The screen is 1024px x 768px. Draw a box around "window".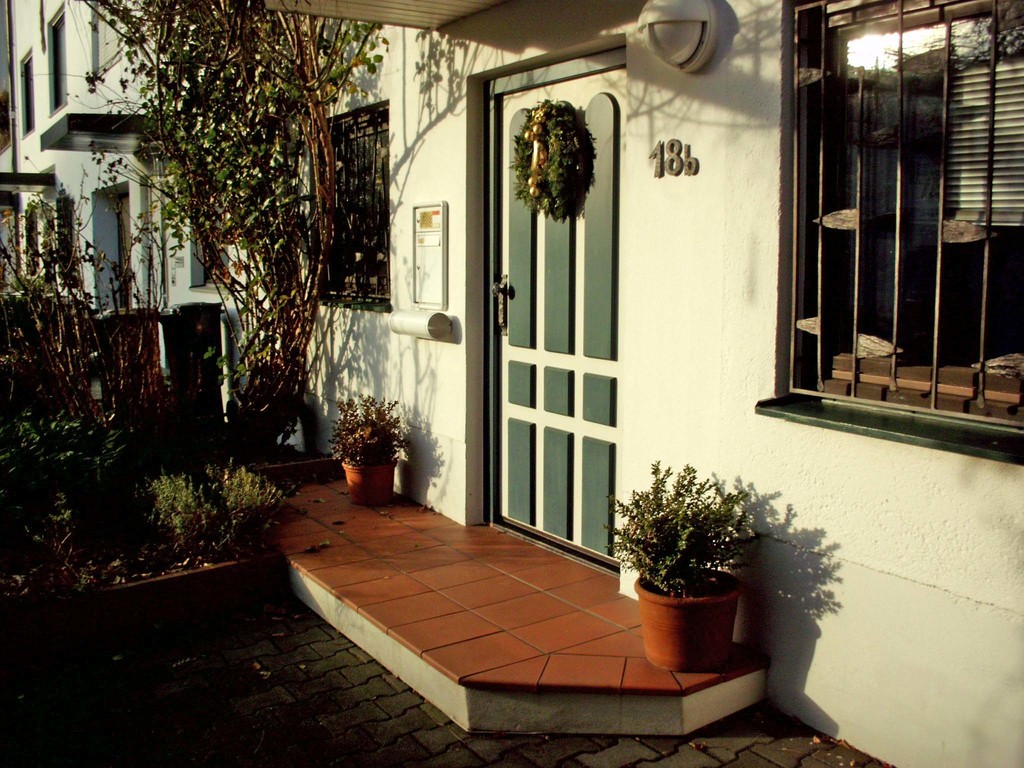
bbox=[188, 148, 232, 289].
